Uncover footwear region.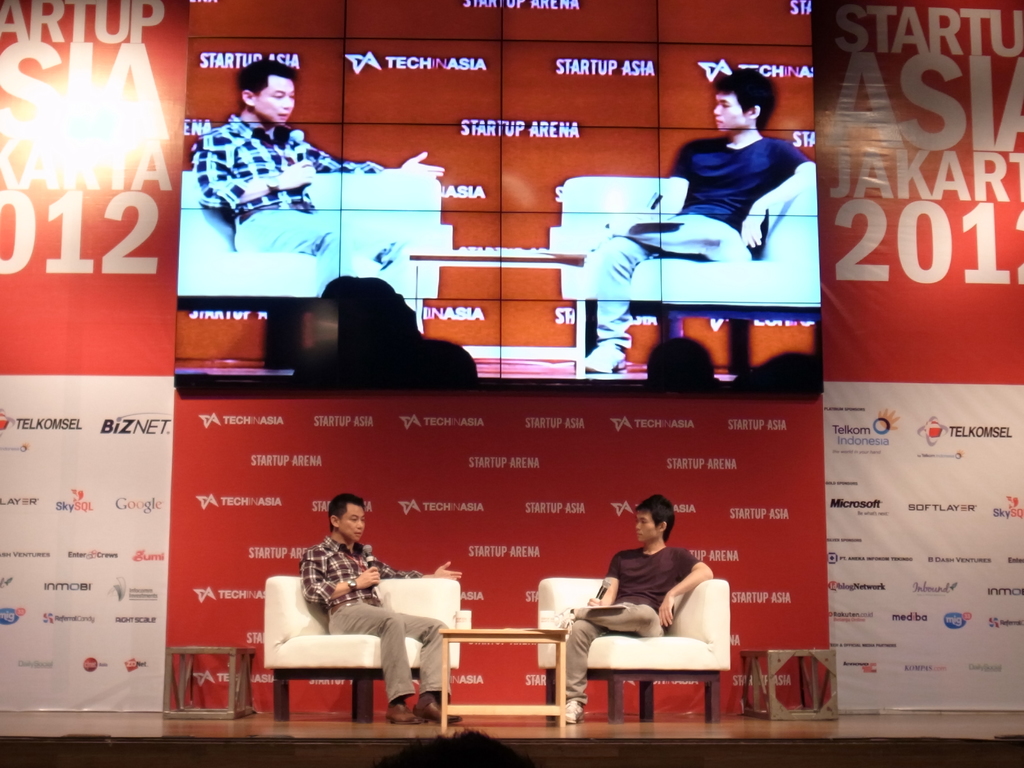
Uncovered: <bbox>546, 606, 573, 630</bbox>.
